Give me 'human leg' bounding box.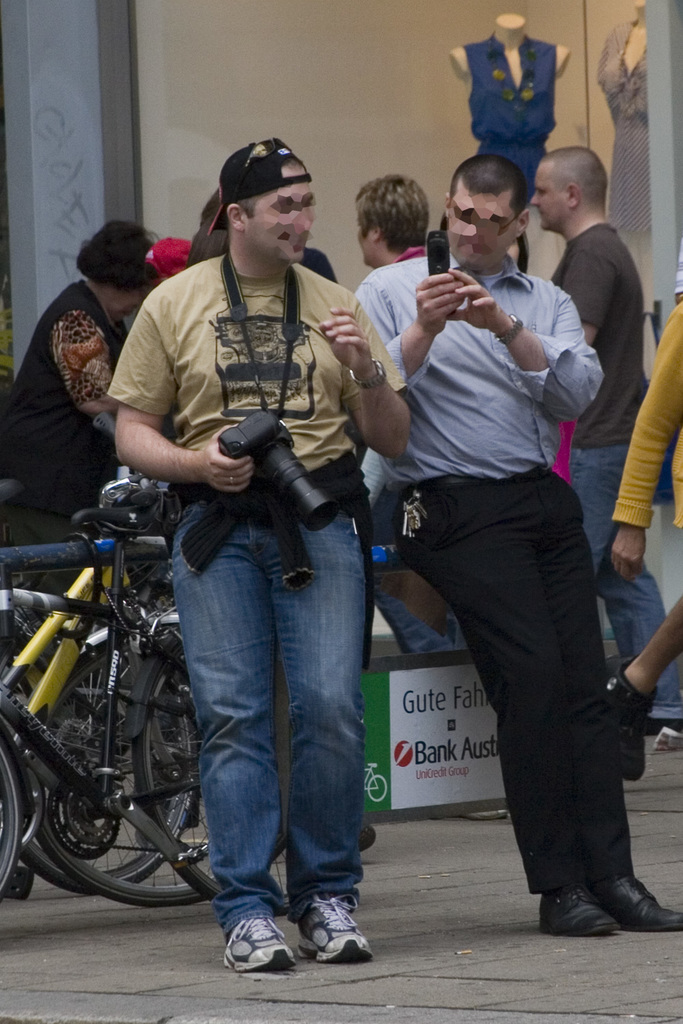
l=533, t=459, r=682, b=934.
